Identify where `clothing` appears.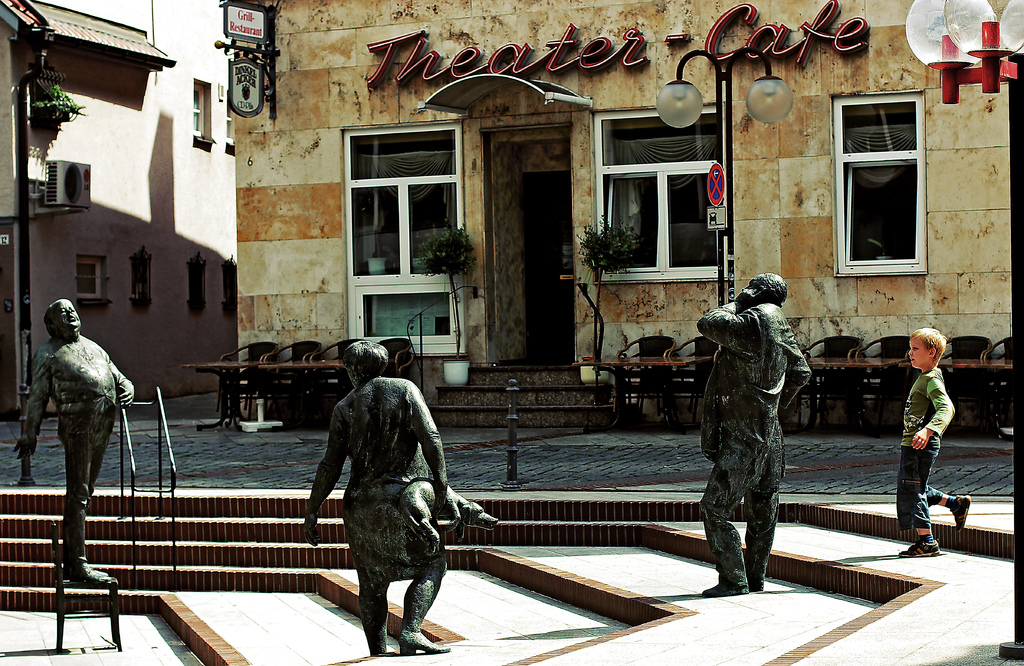
Appears at 24/337/136/565.
